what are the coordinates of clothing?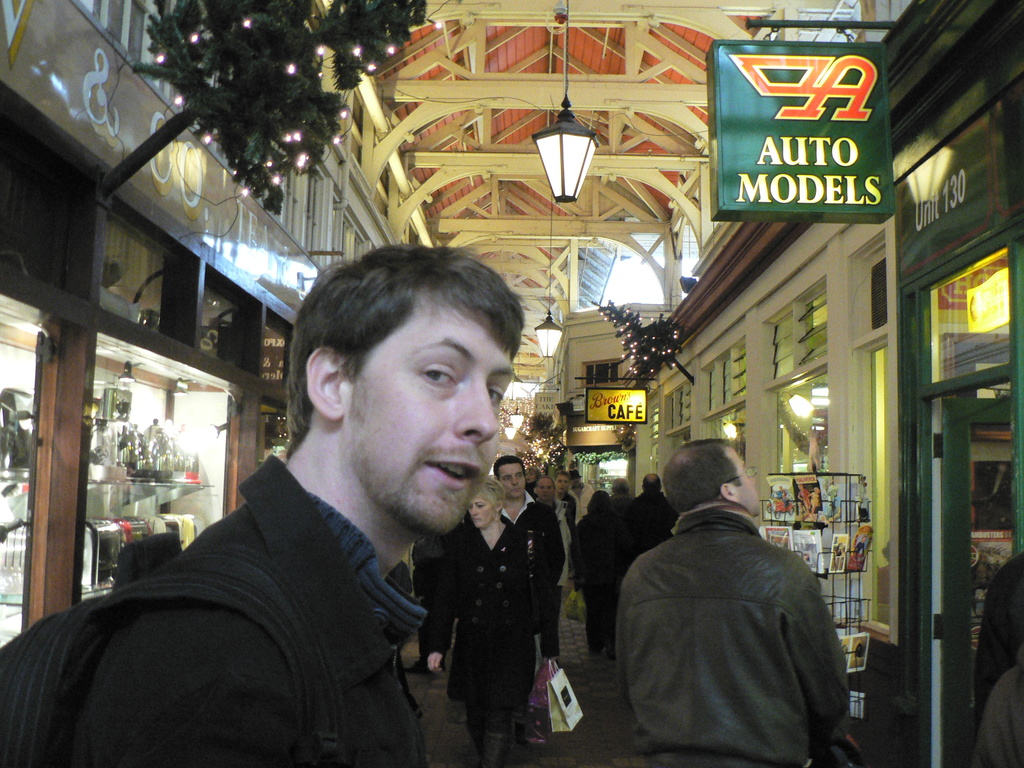
<bbox>972, 550, 1023, 735</bbox>.
